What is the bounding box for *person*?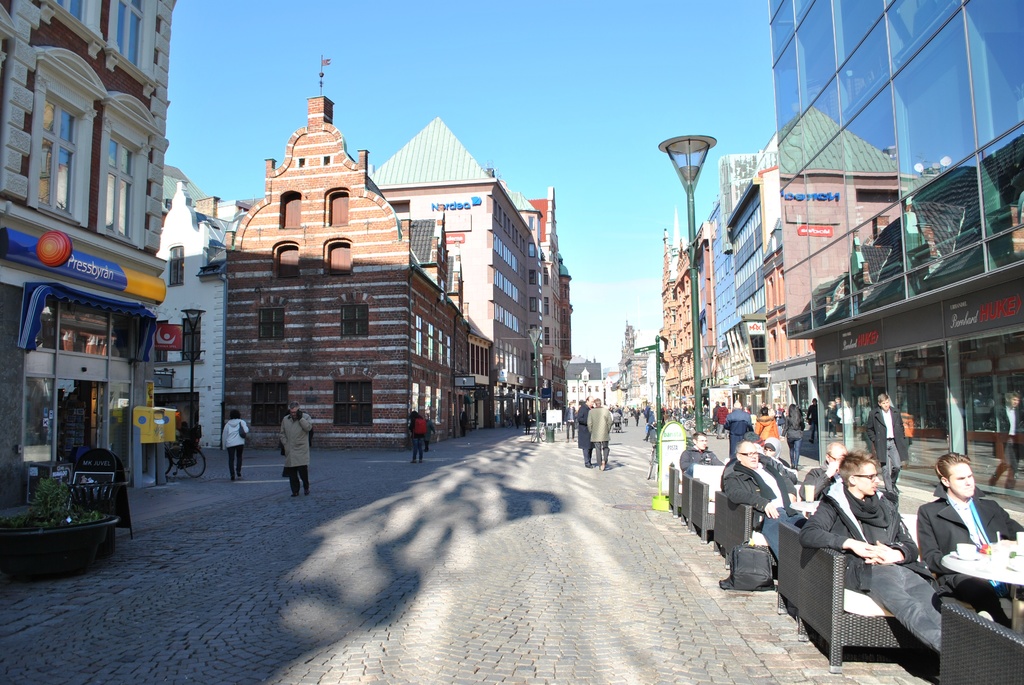
[723,438,808,560].
